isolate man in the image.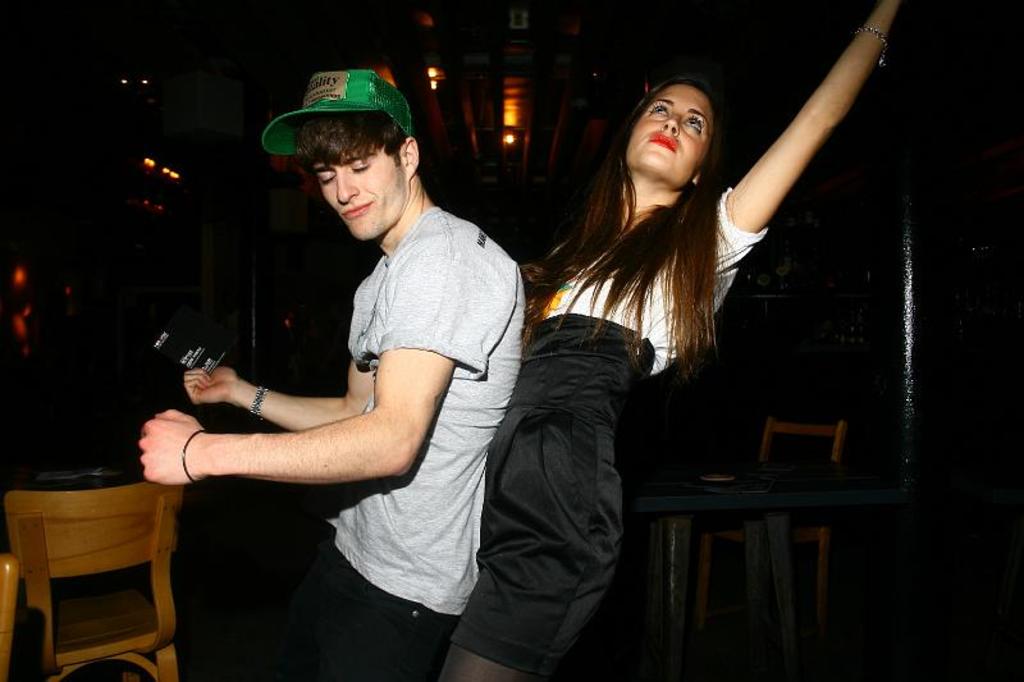
Isolated region: <bbox>151, 70, 549, 663</bbox>.
